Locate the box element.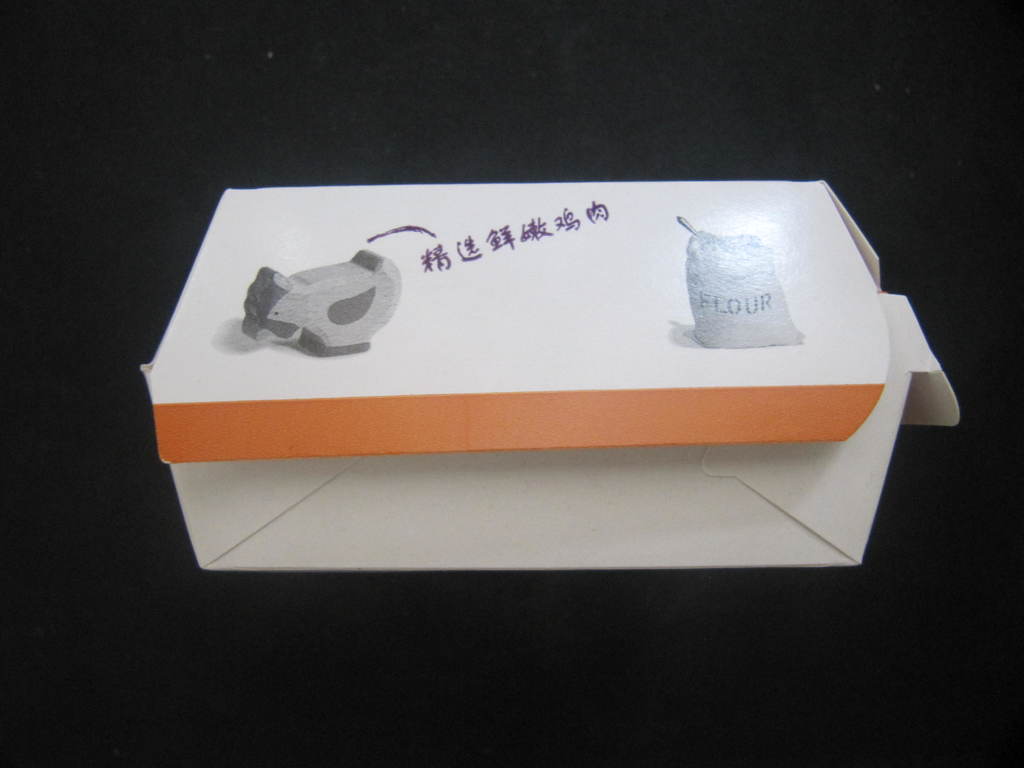
Element bbox: locate(136, 175, 963, 577).
